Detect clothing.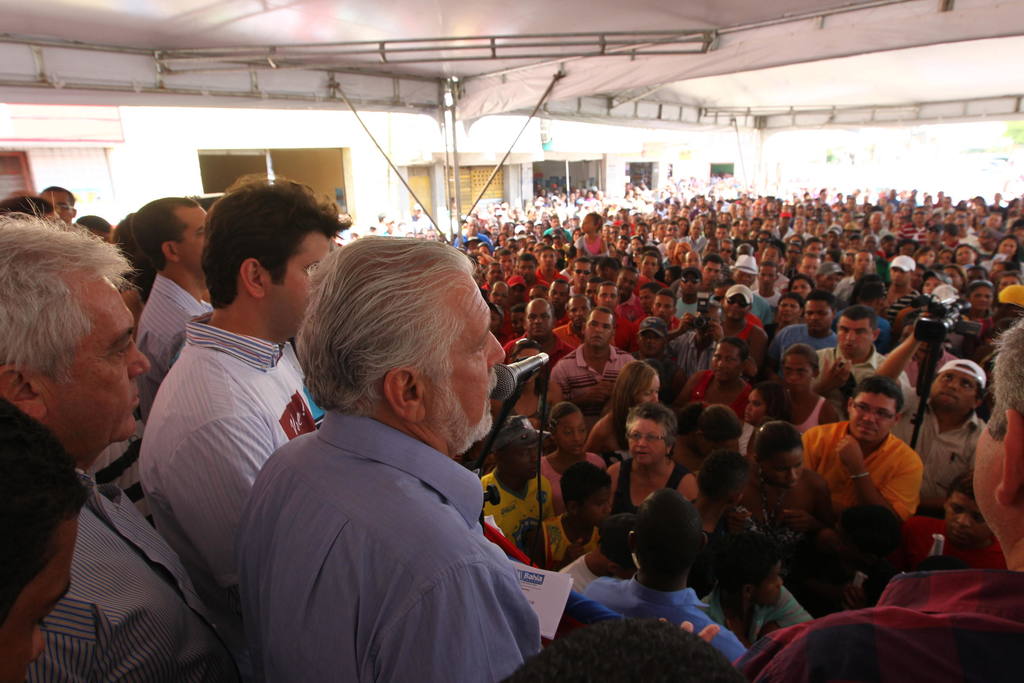
Detected at detection(487, 469, 556, 561).
